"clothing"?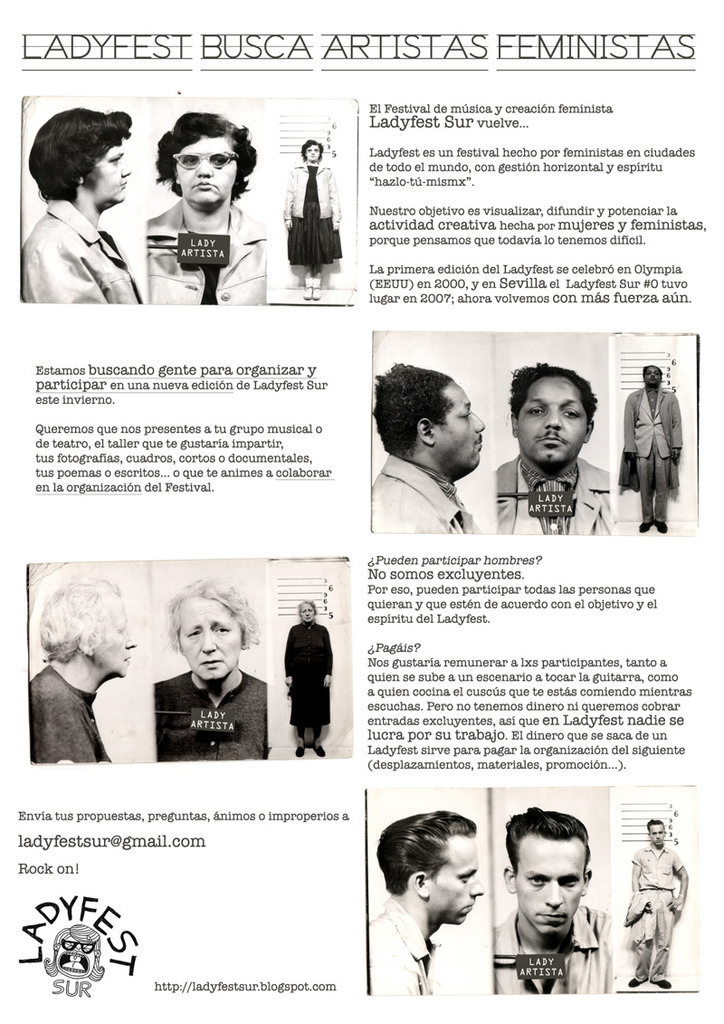
[left=626, top=849, right=684, bottom=982]
